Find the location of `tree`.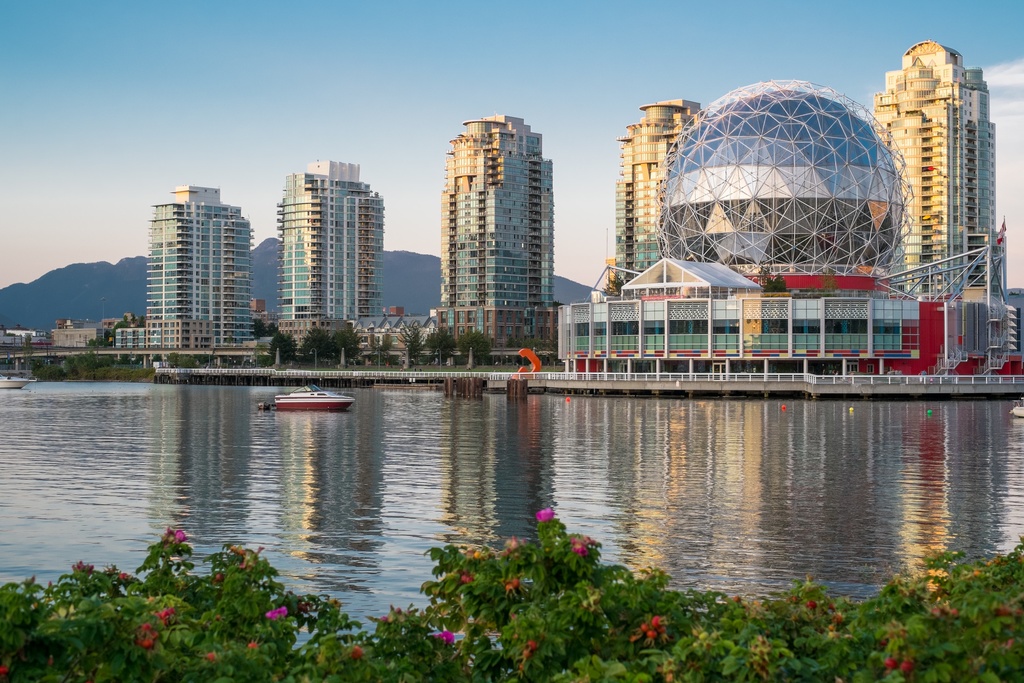
Location: {"left": 756, "top": 261, "right": 789, "bottom": 292}.
